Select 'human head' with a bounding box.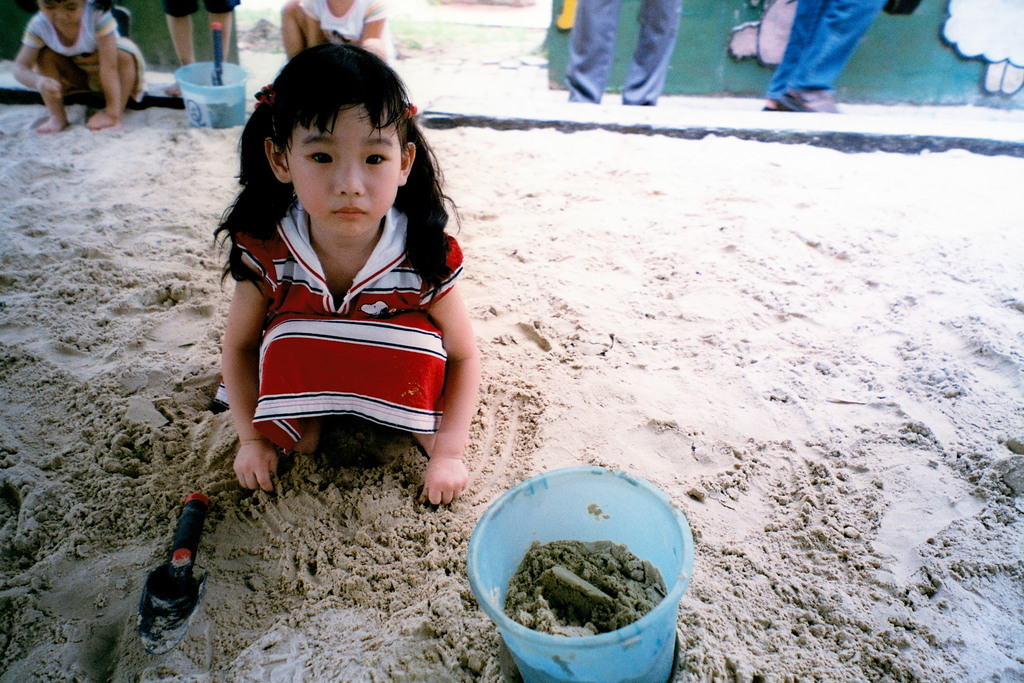
[x1=237, y1=58, x2=424, y2=240].
